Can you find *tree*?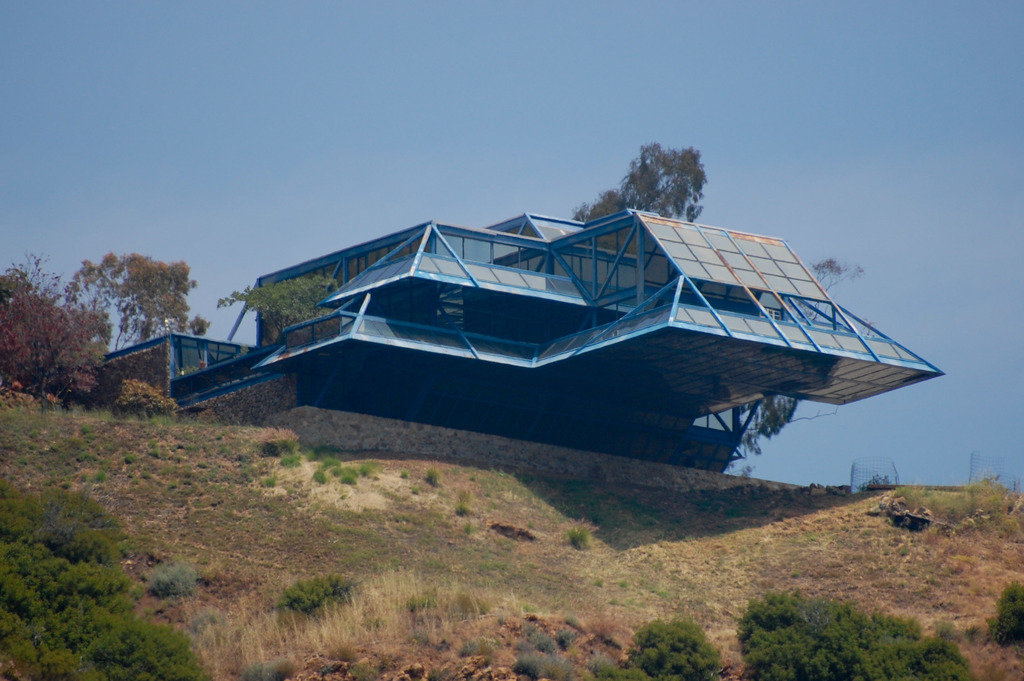
Yes, bounding box: box=[204, 269, 342, 352].
